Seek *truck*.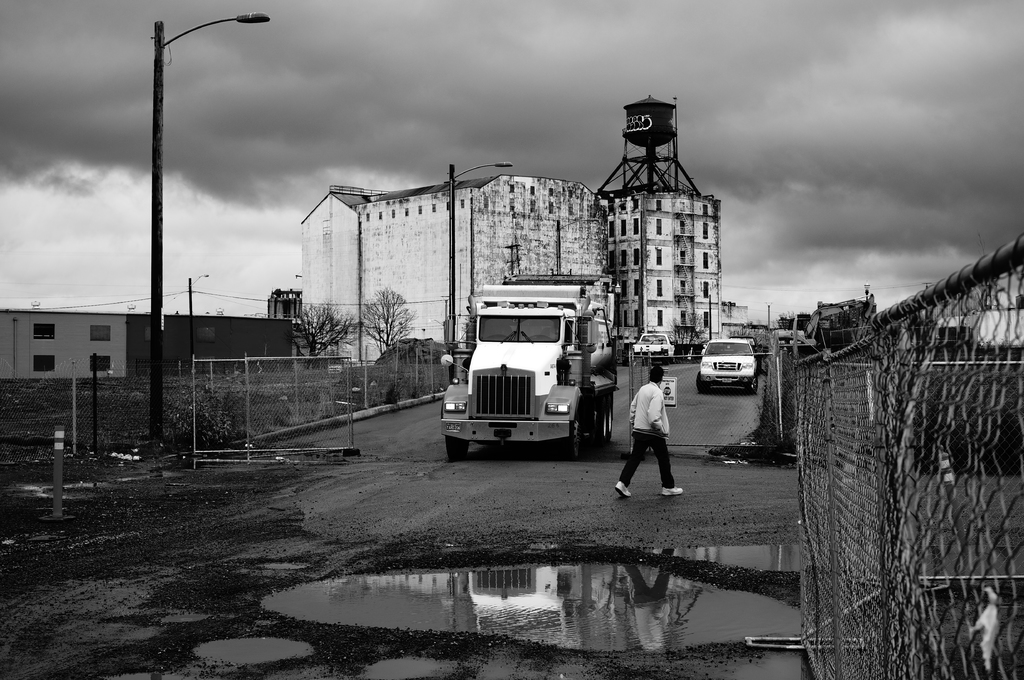
box(631, 332, 678, 365).
